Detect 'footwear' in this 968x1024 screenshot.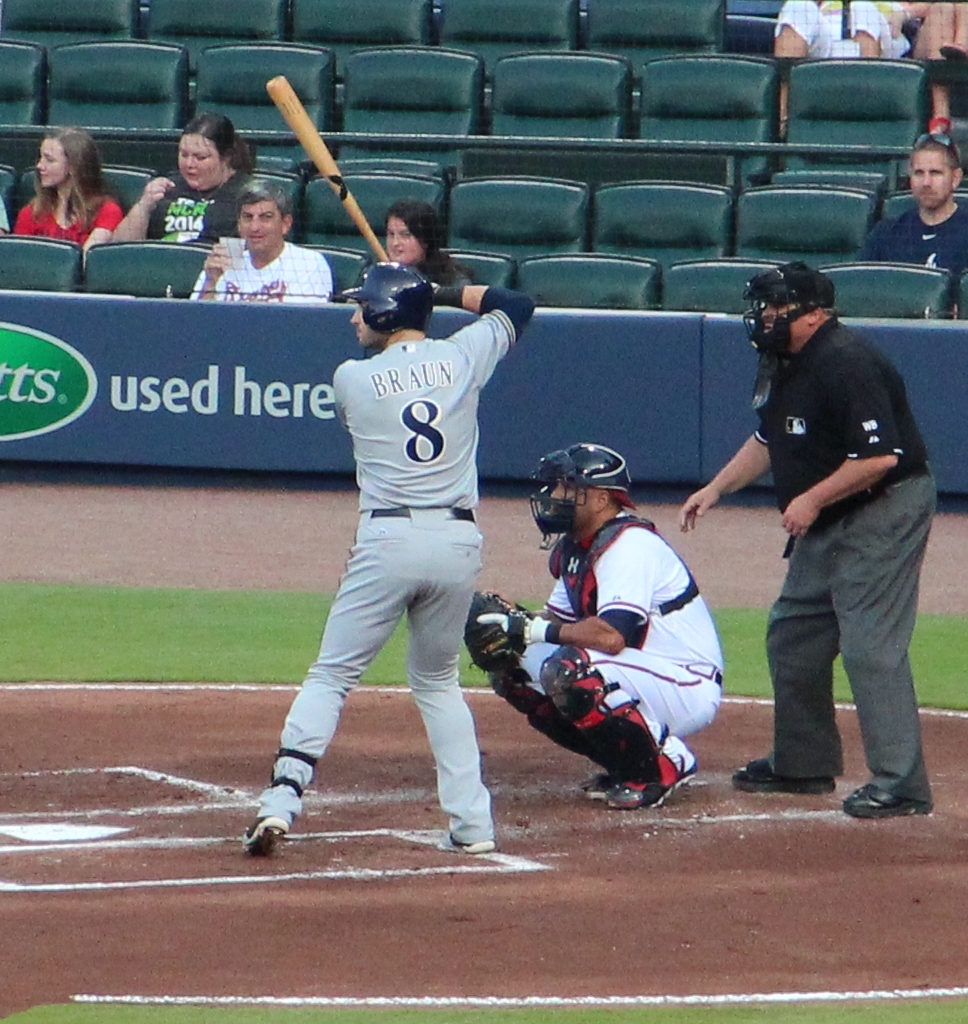
Detection: select_region(247, 815, 292, 847).
